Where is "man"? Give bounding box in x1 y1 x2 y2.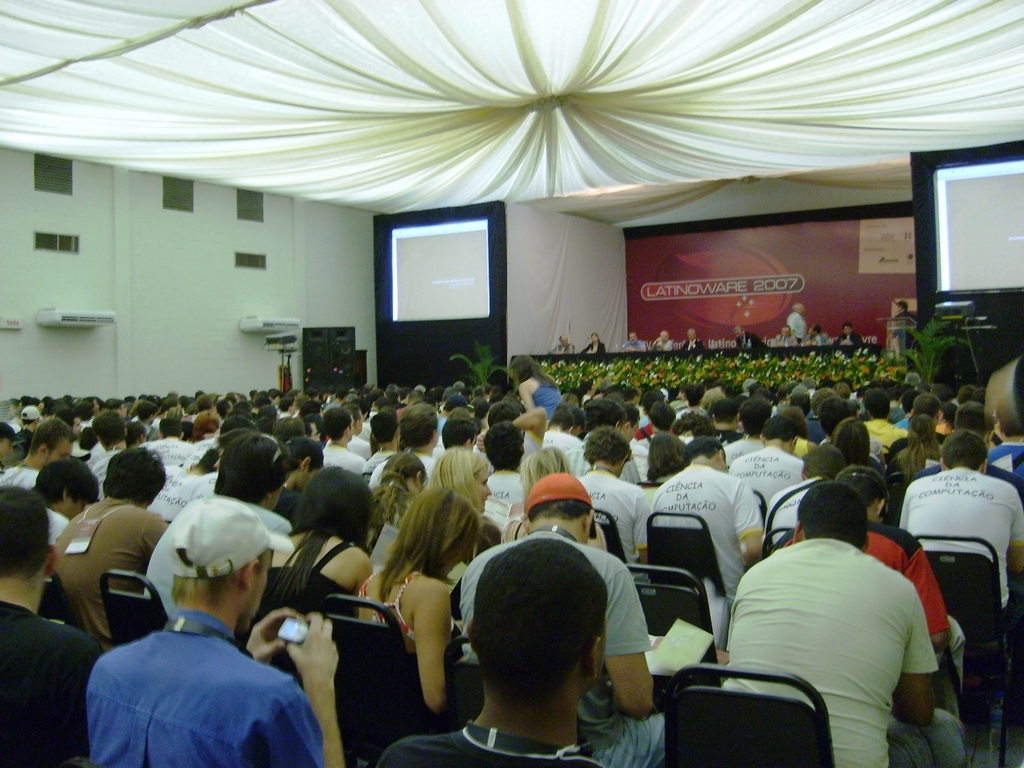
739 327 765 351.
